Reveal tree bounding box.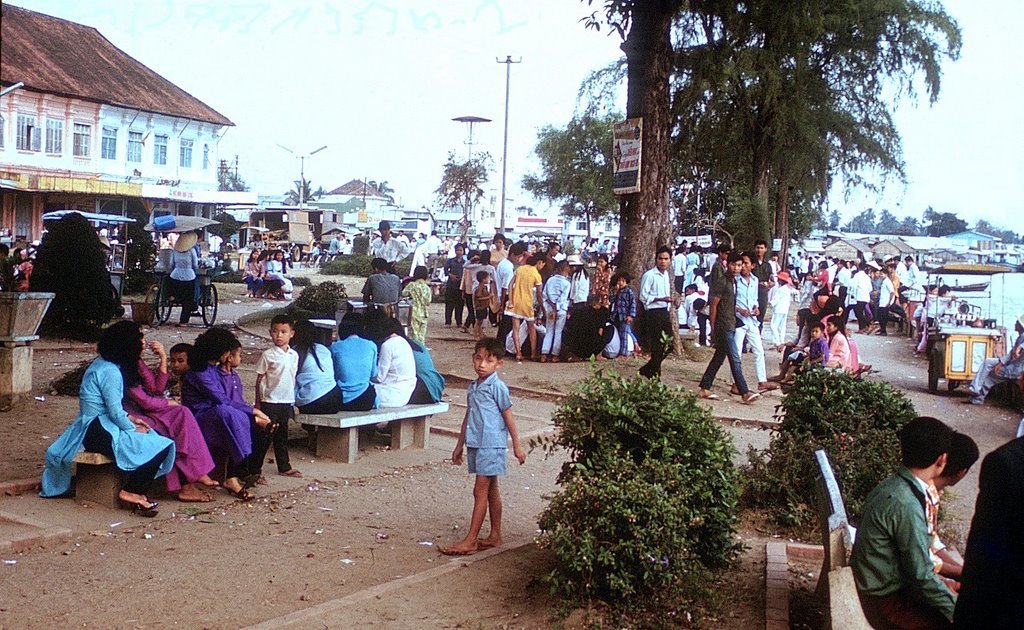
Revealed: [845,207,872,233].
